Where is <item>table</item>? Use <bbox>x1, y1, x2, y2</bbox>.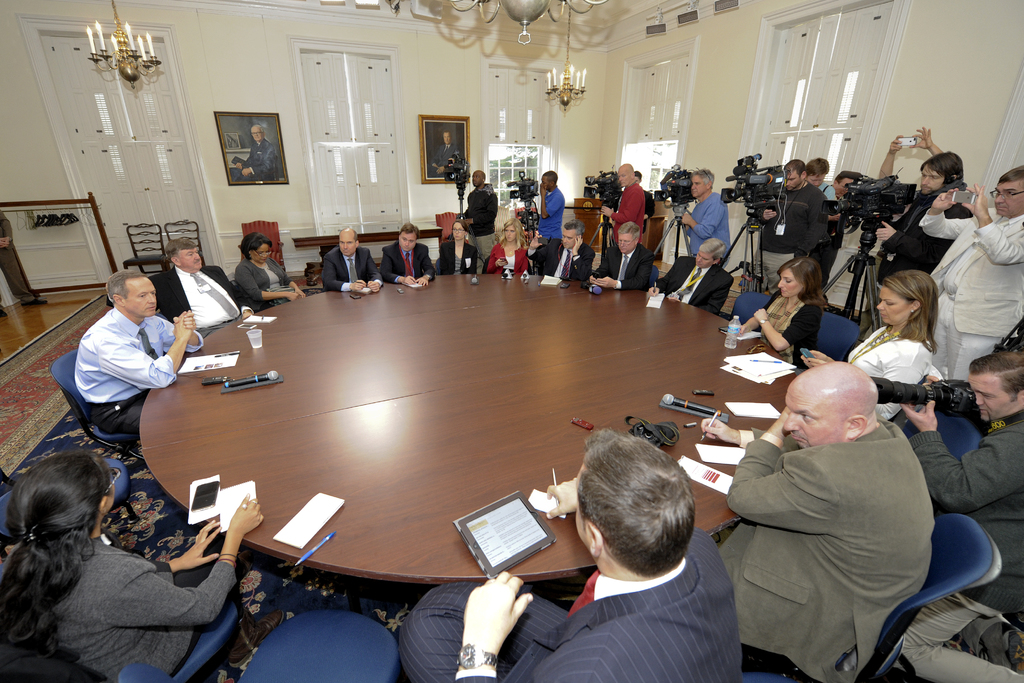
<bbox>137, 273, 798, 588</bbox>.
